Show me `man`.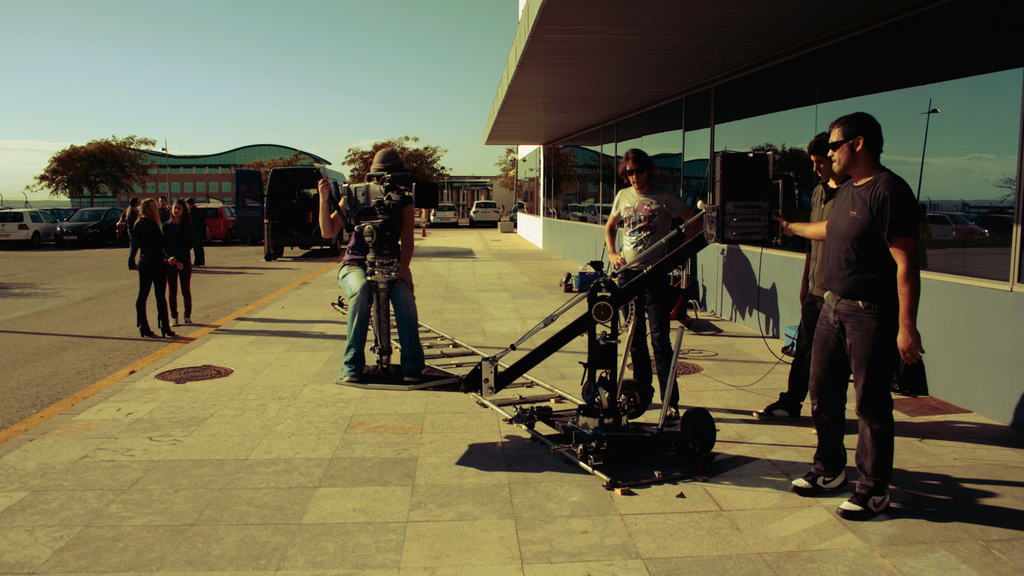
`man` is here: [184,196,207,272].
